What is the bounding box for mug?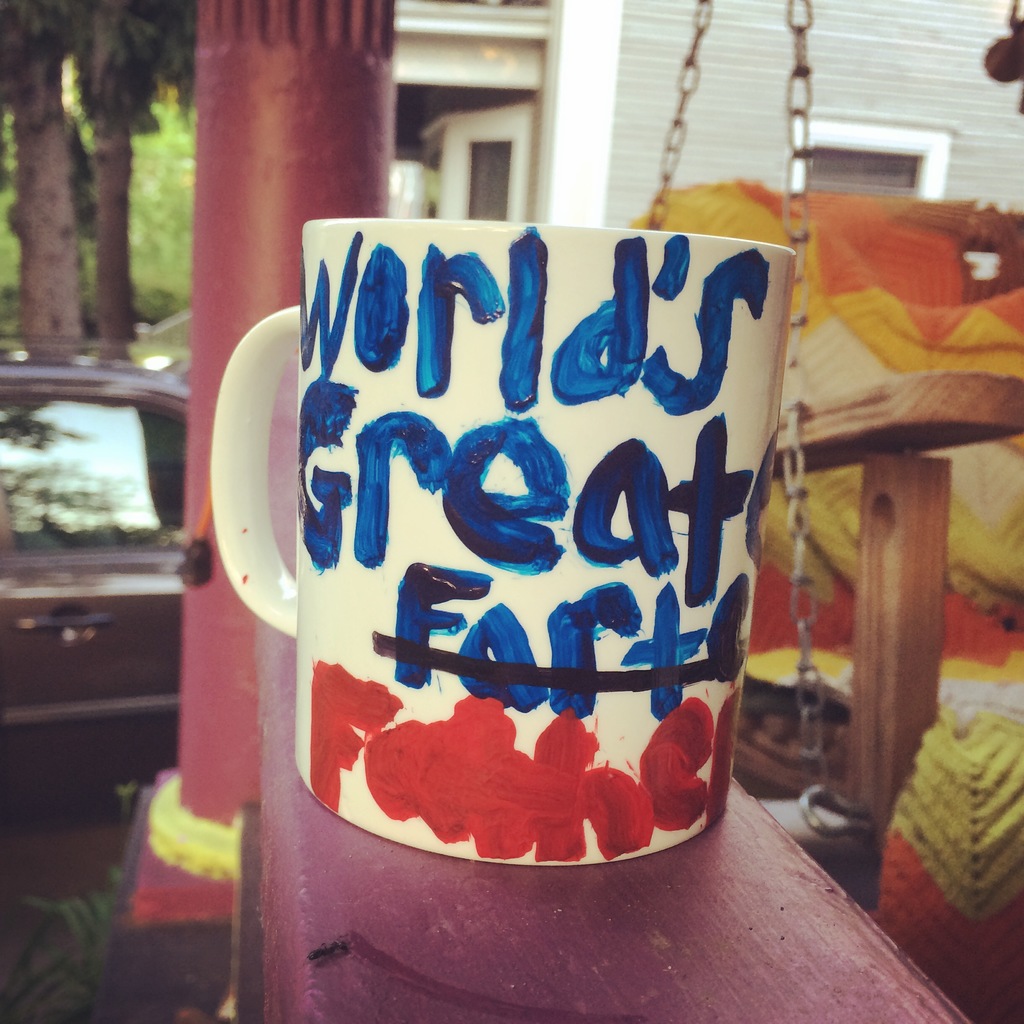
214 218 795 863.
